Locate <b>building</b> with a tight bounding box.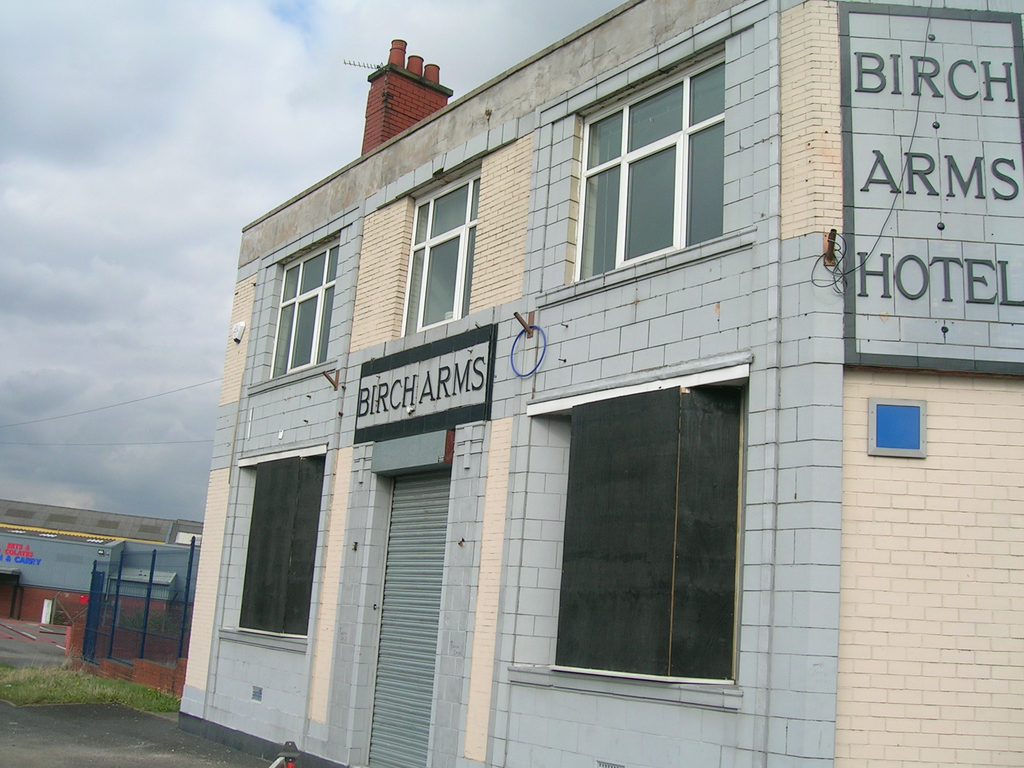
(175, 0, 1023, 767).
